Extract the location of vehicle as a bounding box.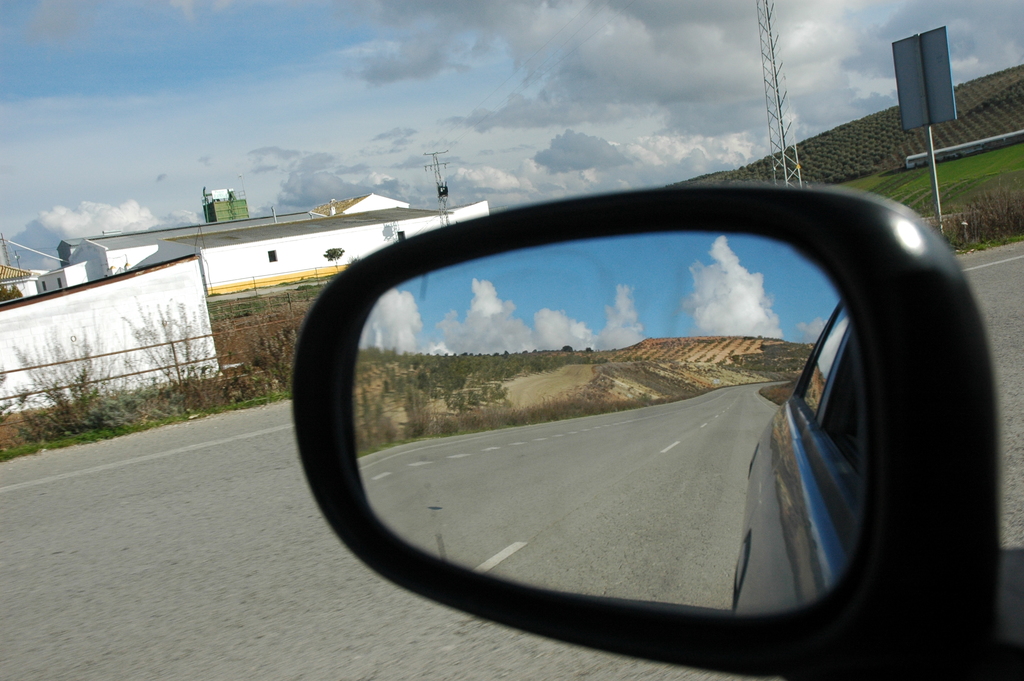
{"left": 289, "top": 189, "right": 1023, "bottom": 680}.
